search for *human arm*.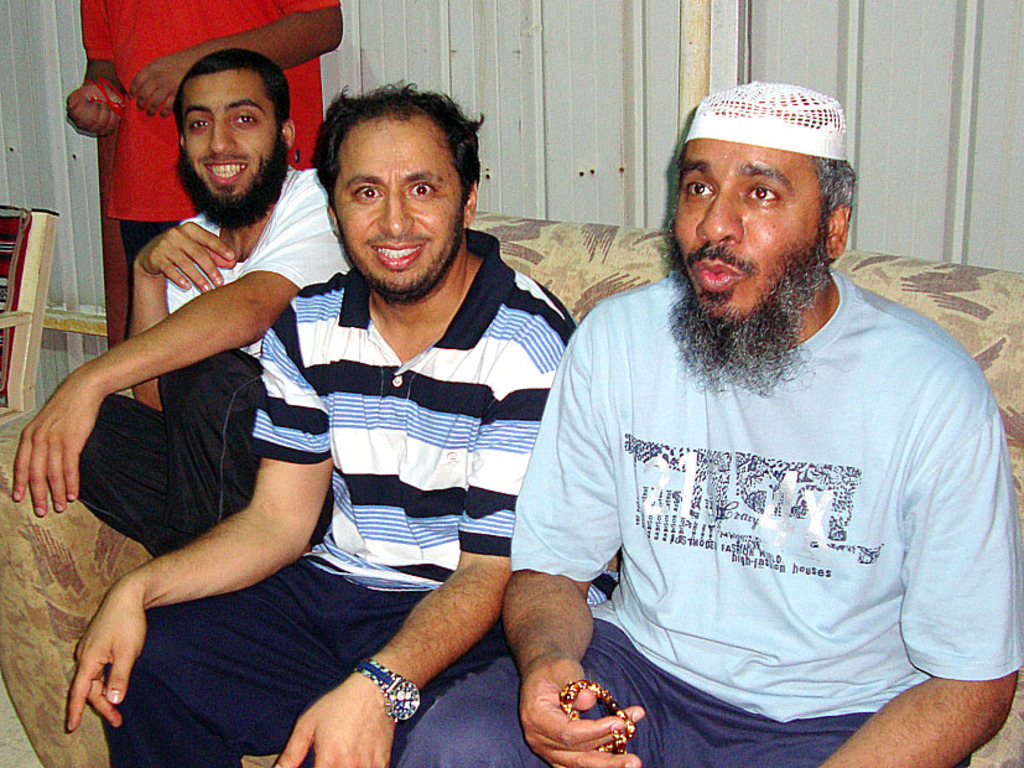
Found at locate(804, 357, 1019, 767).
